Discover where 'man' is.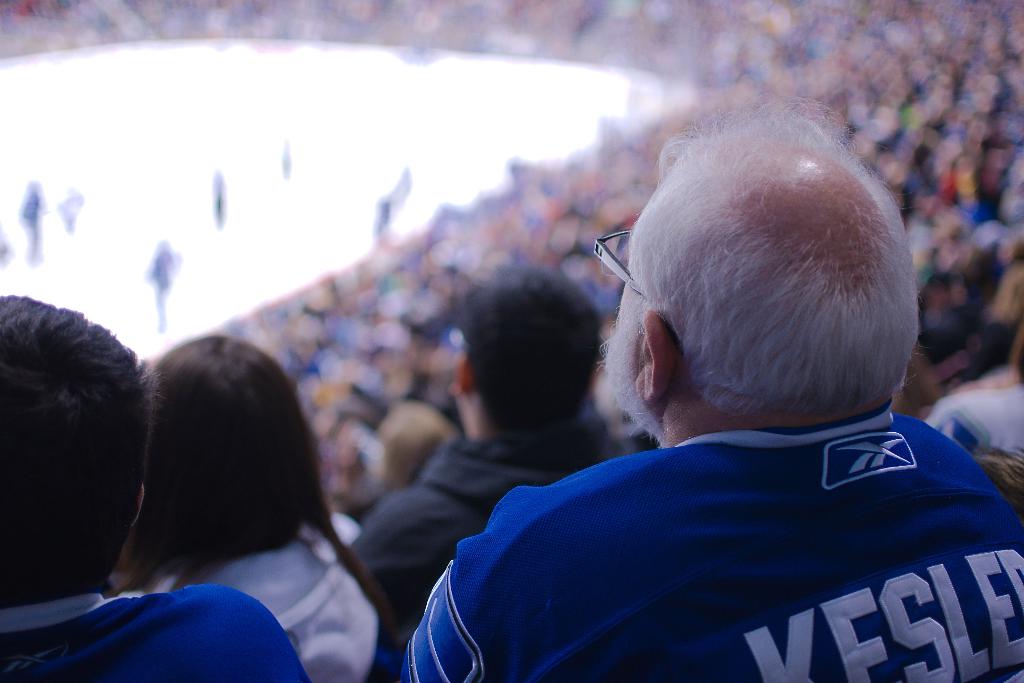
Discovered at Rect(350, 267, 609, 638).
